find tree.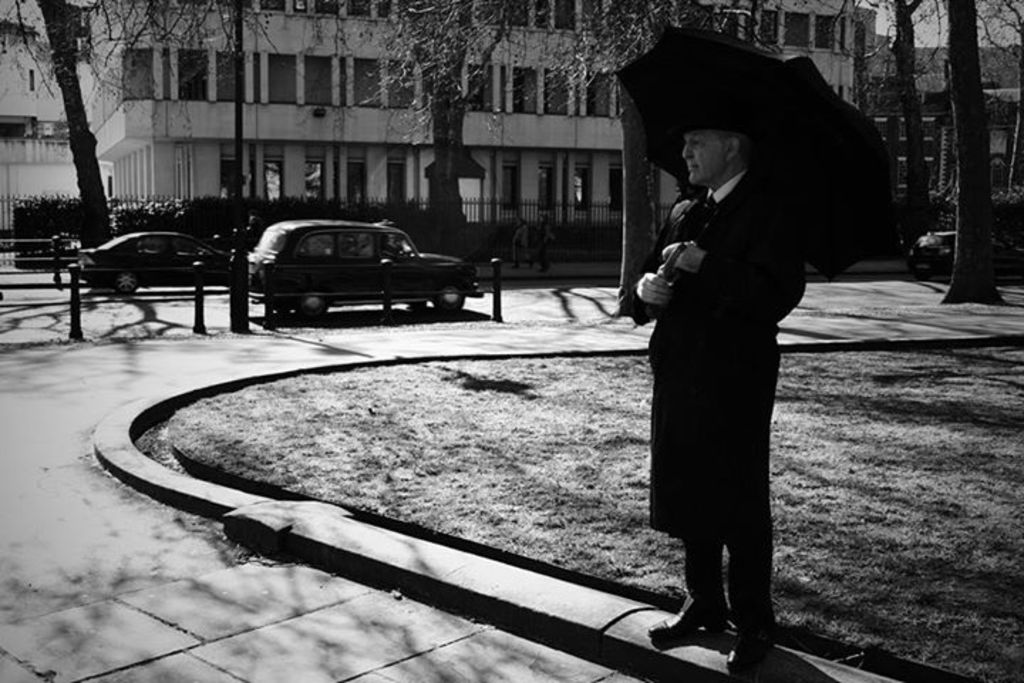
(466,0,839,326).
